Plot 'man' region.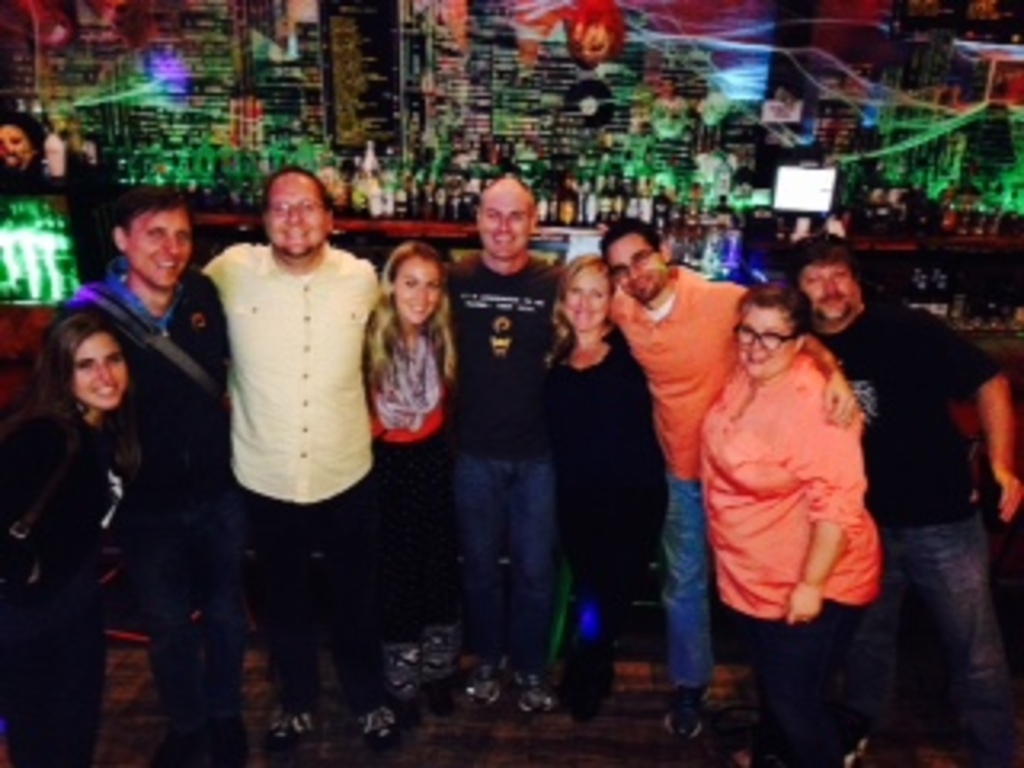
Plotted at <box>67,182,227,765</box>.
